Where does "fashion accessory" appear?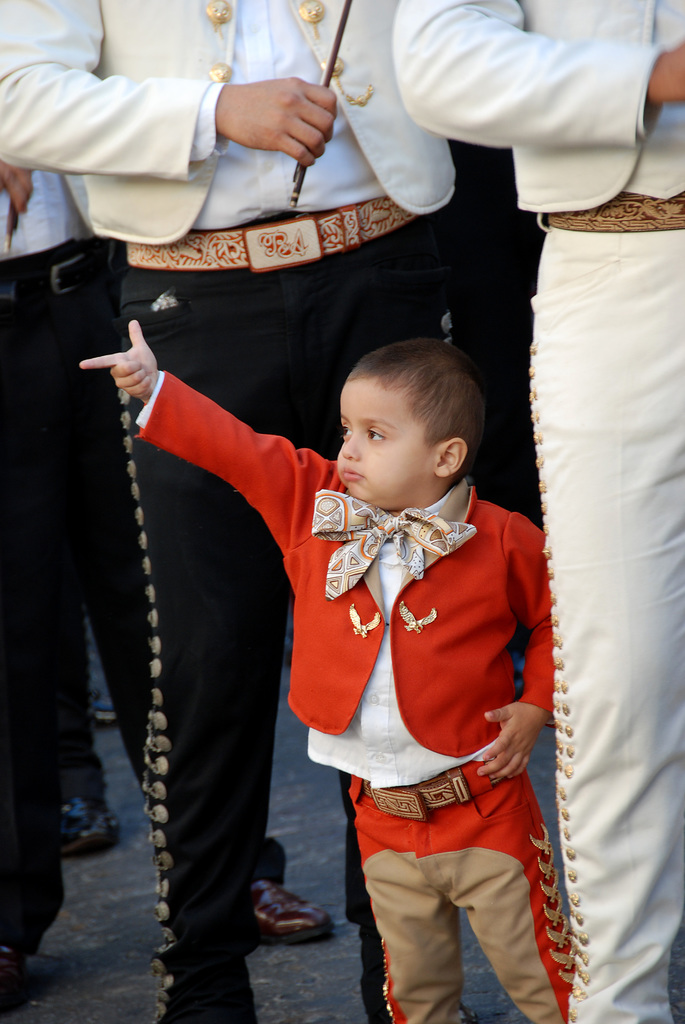
Appears at 55, 790, 120, 858.
